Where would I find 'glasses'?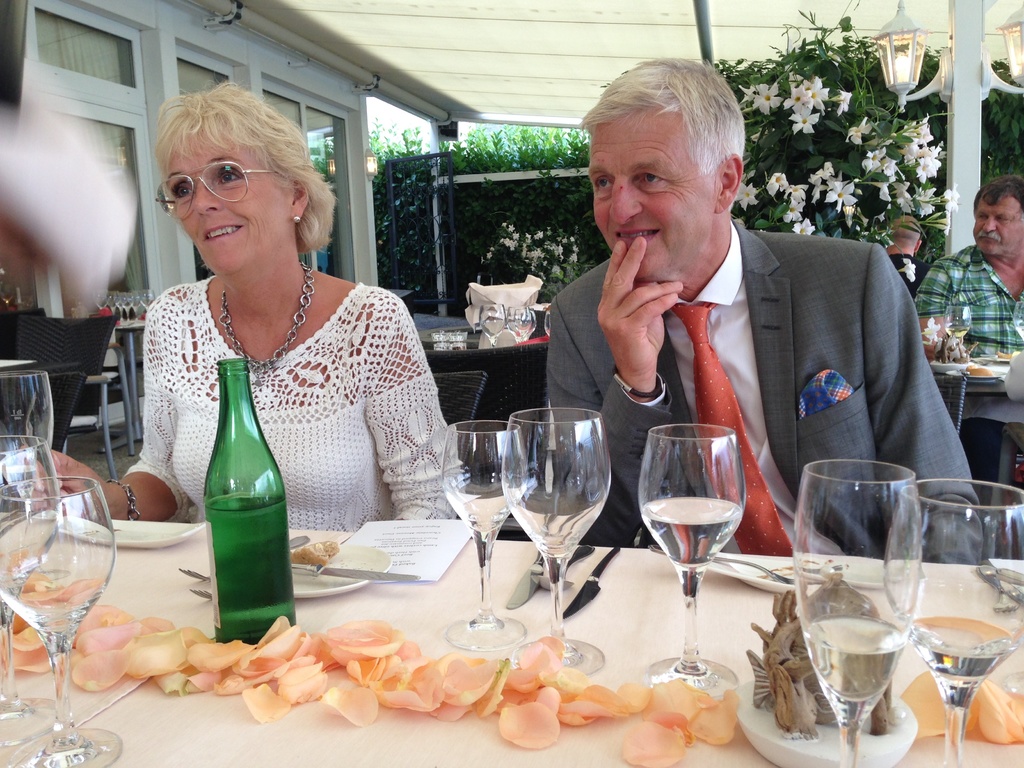
At <region>142, 153, 287, 211</region>.
